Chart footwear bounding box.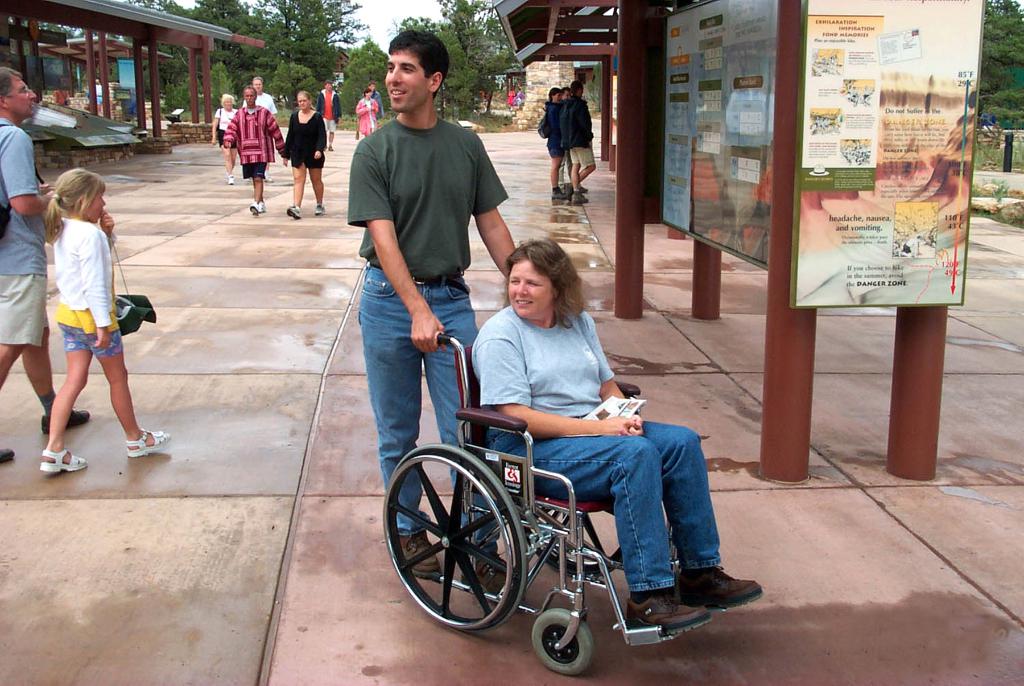
Charted: select_region(40, 448, 88, 474).
